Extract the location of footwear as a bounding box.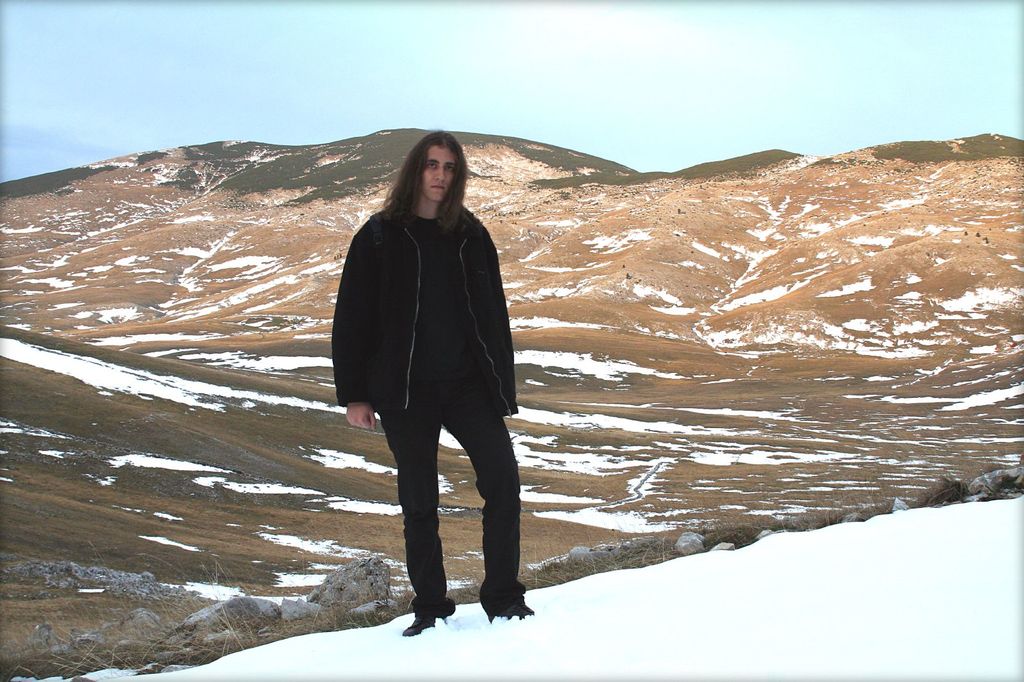
(left=401, top=599, right=452, bottom=634).
